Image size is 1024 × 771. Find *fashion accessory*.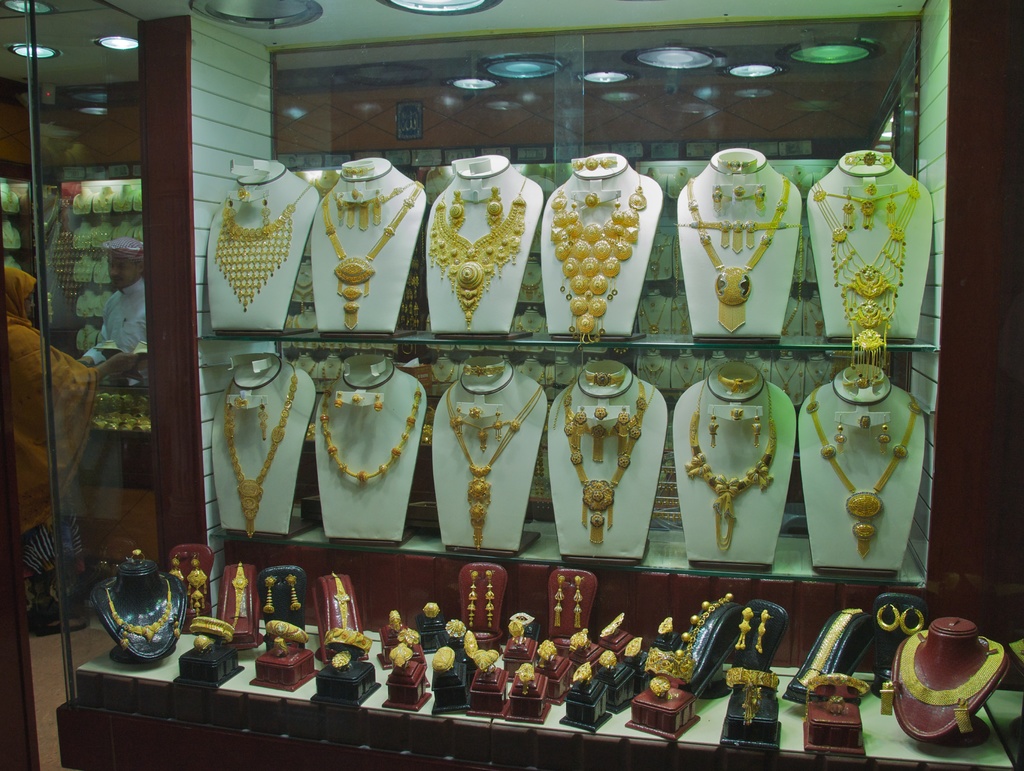
detection(571, 576, 587, 626).
